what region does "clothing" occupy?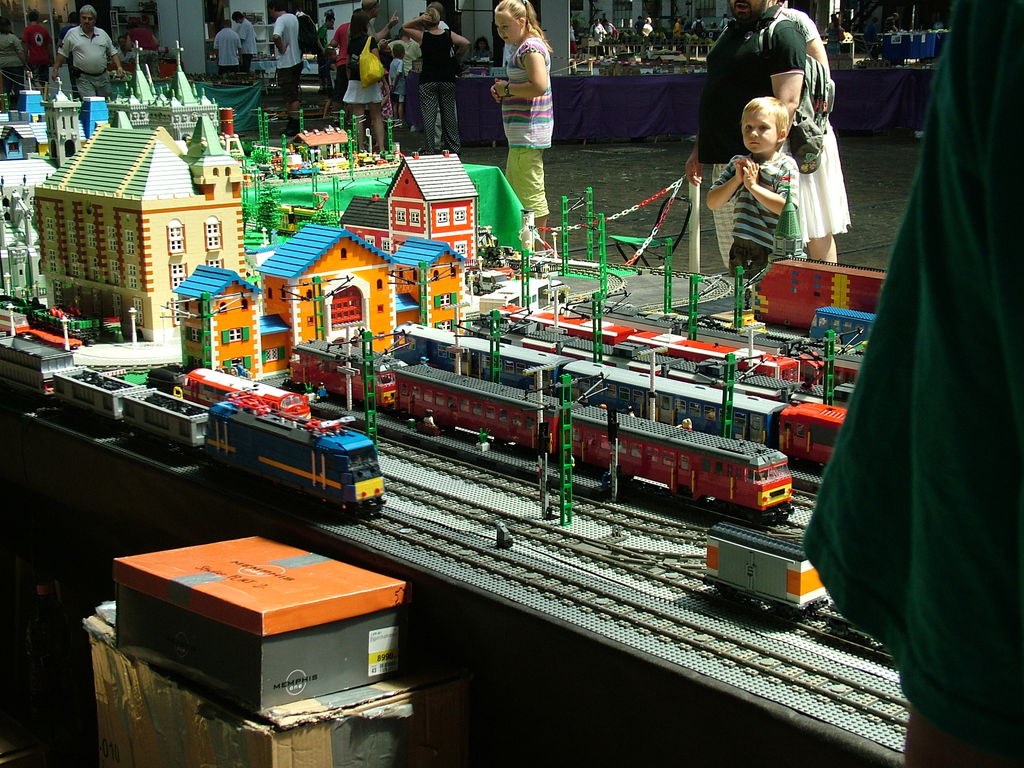
710,152,800,250.
